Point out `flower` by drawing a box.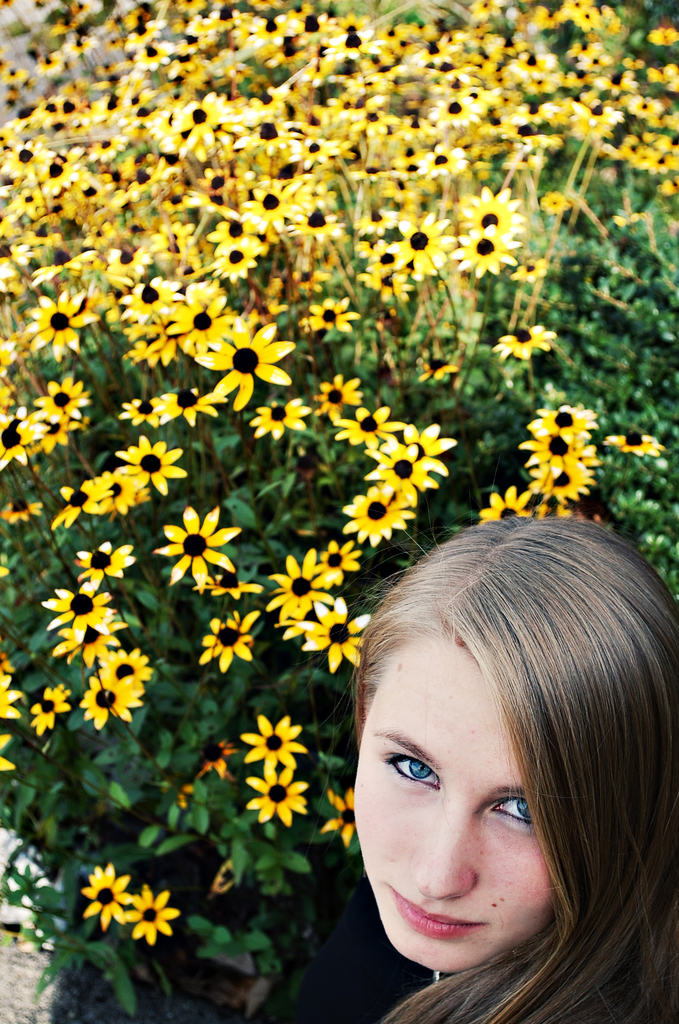
select_region(83, 854, 129, 934).
